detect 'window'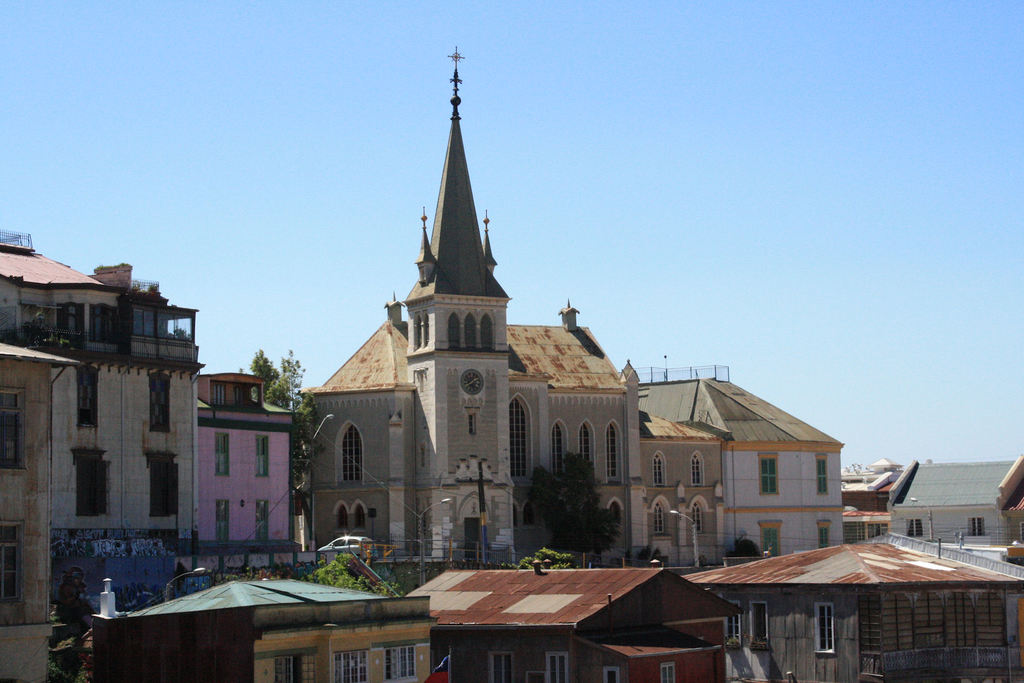
(x1=410, y1=309, x2=436, y2=350)
